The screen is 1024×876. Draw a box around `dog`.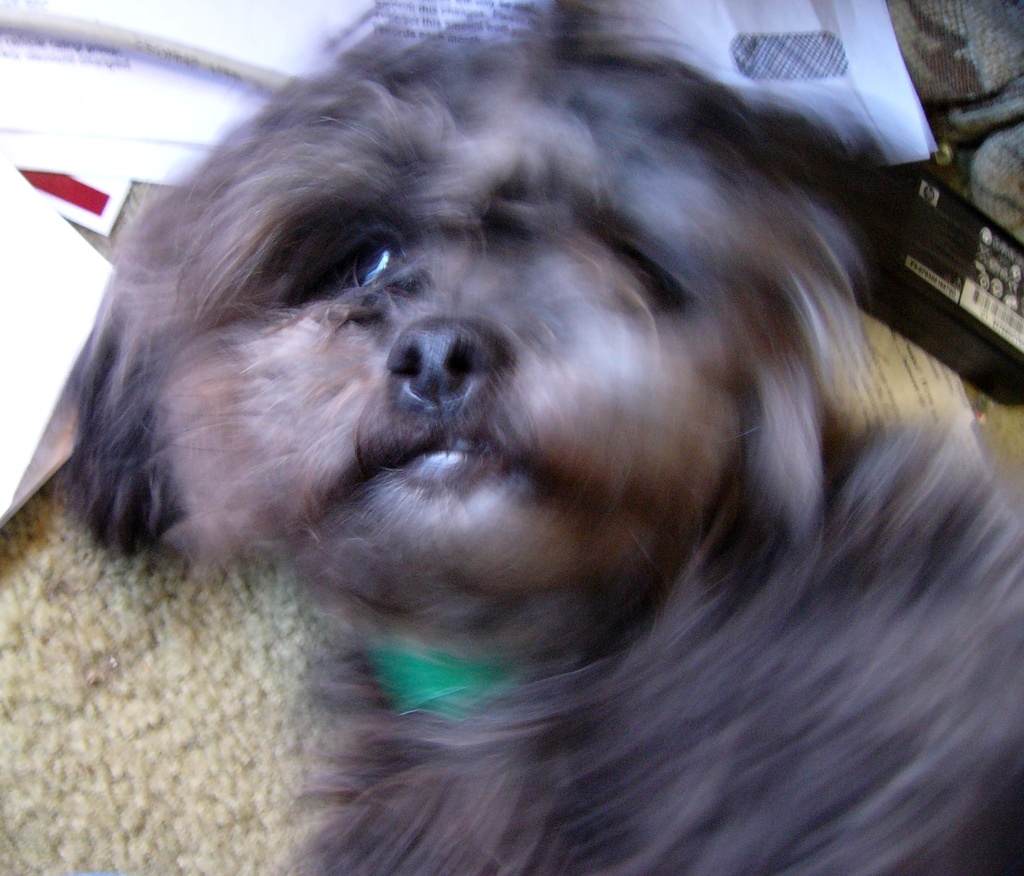
[left=61, top=0, right=1023, bottom=875].
